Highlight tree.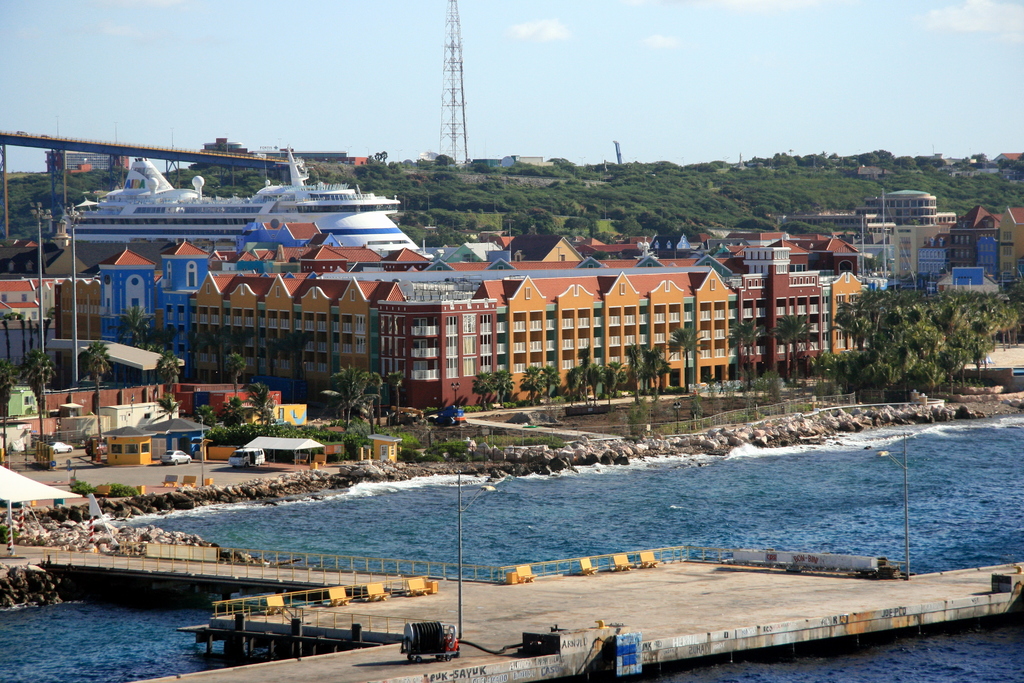
Highlighted region: 1000:158:1023:173.
